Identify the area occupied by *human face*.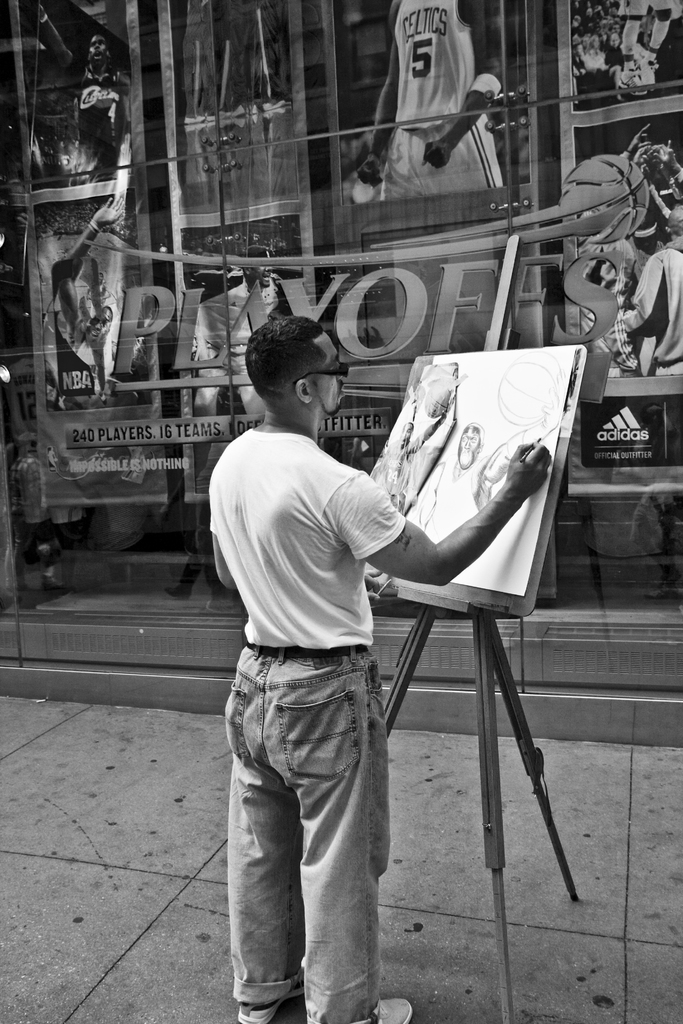
Area: 252 253 272 288.
